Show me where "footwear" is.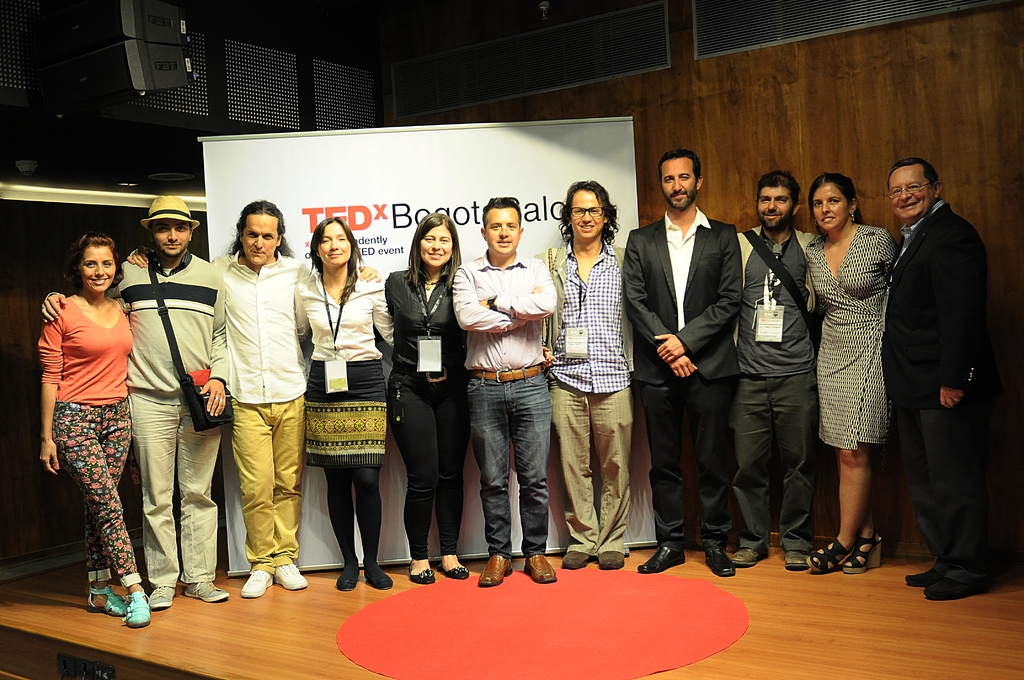
"footwear" is at <bbox>243, 570, 275, 599</bbox>.
